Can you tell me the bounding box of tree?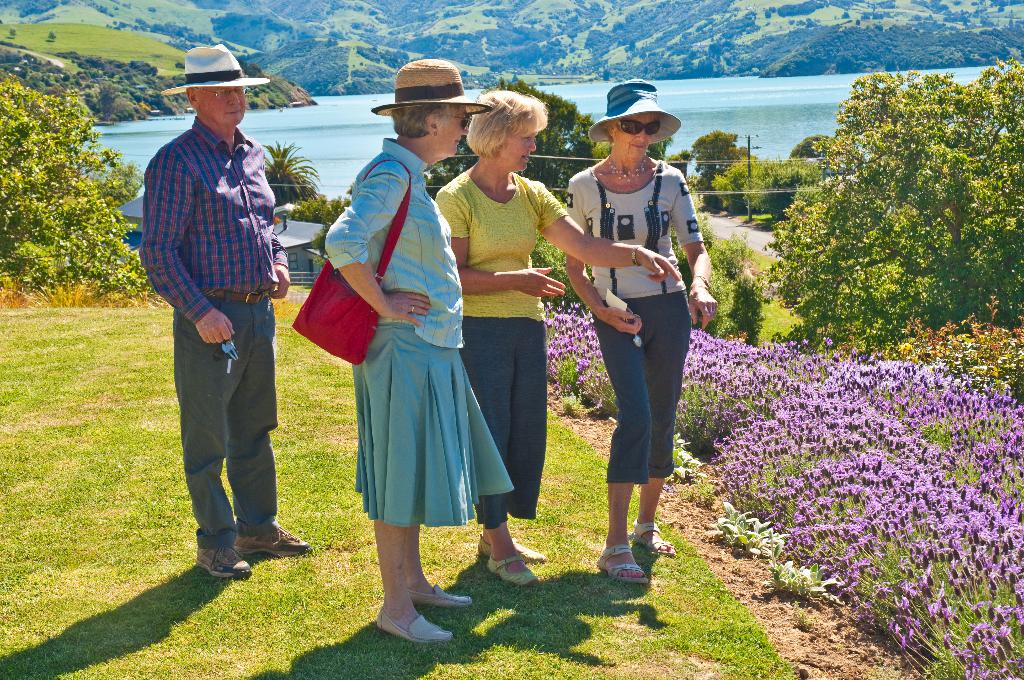
91/4/108/17.
